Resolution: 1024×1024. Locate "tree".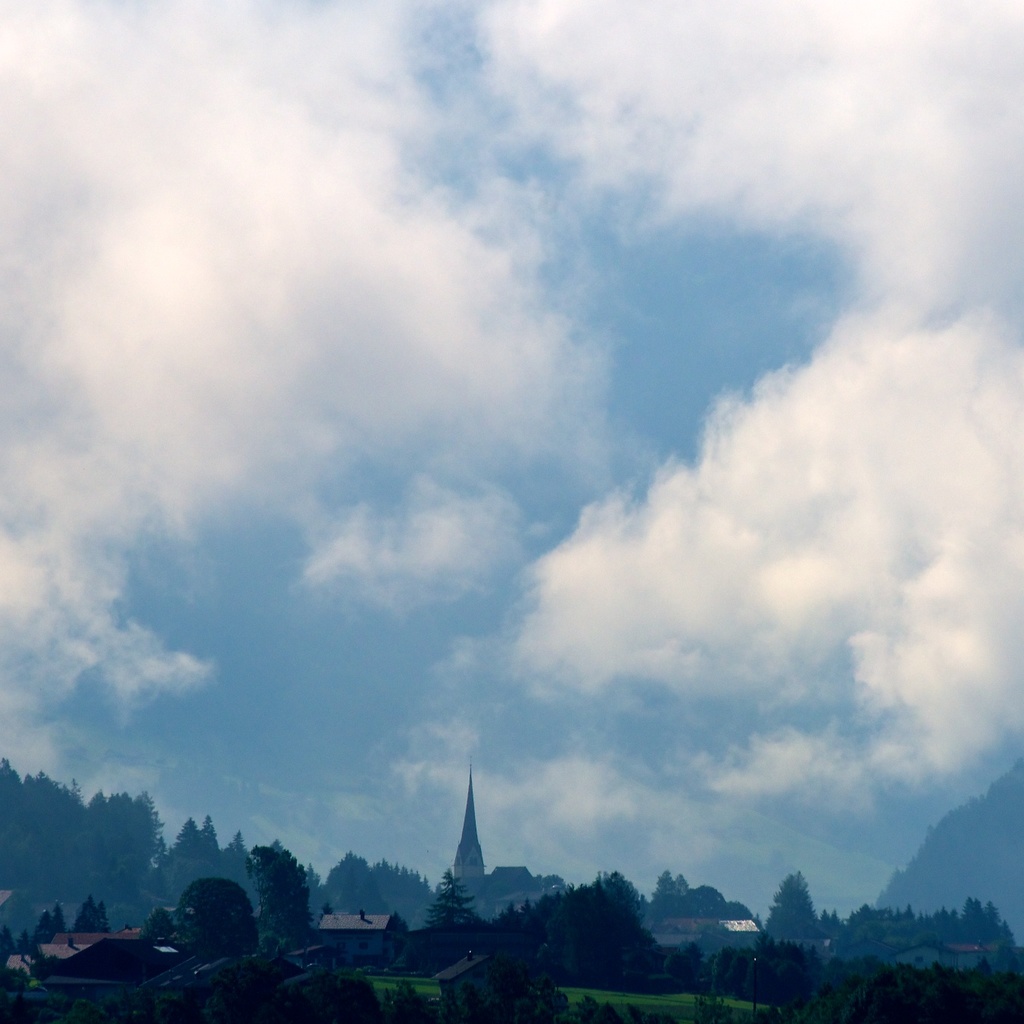
73 894 114 935.
